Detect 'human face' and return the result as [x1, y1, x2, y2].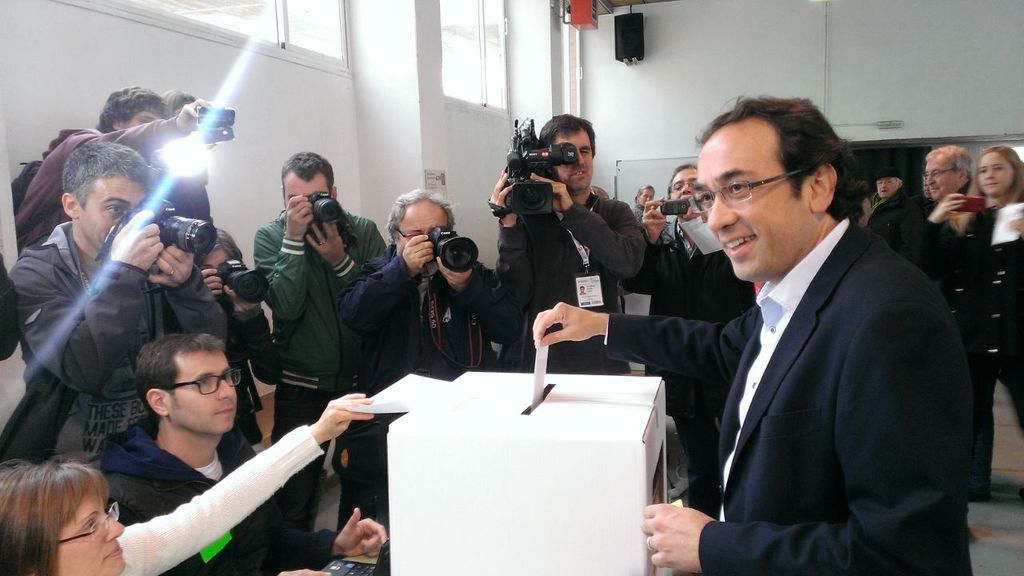
[394, 196, 446, 276].
